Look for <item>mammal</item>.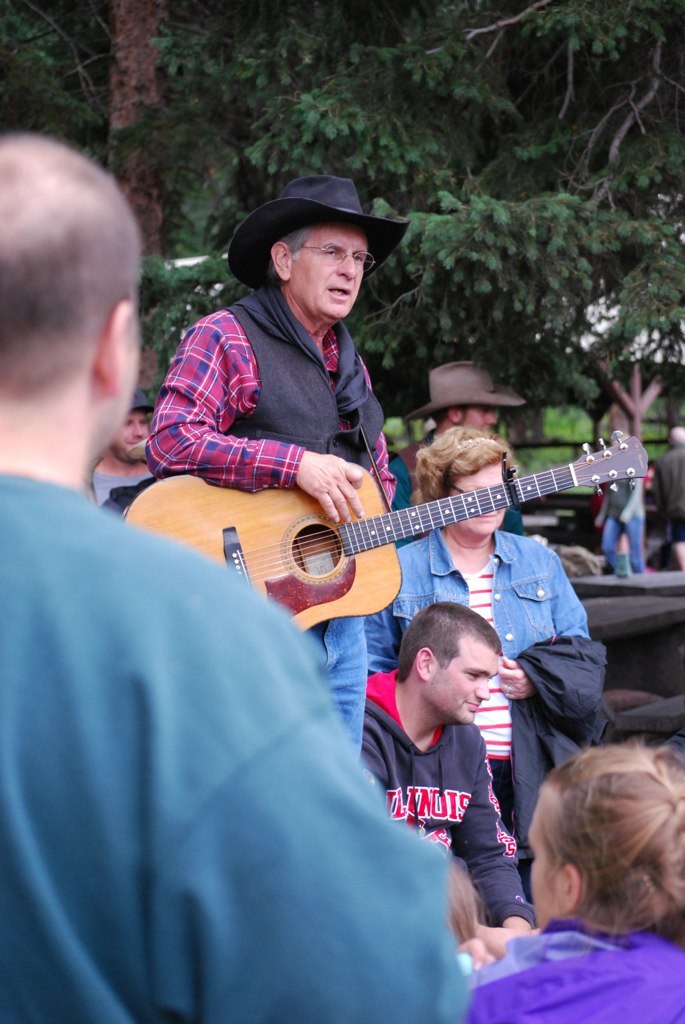
Found: locate(402, 357, 523, 478).
